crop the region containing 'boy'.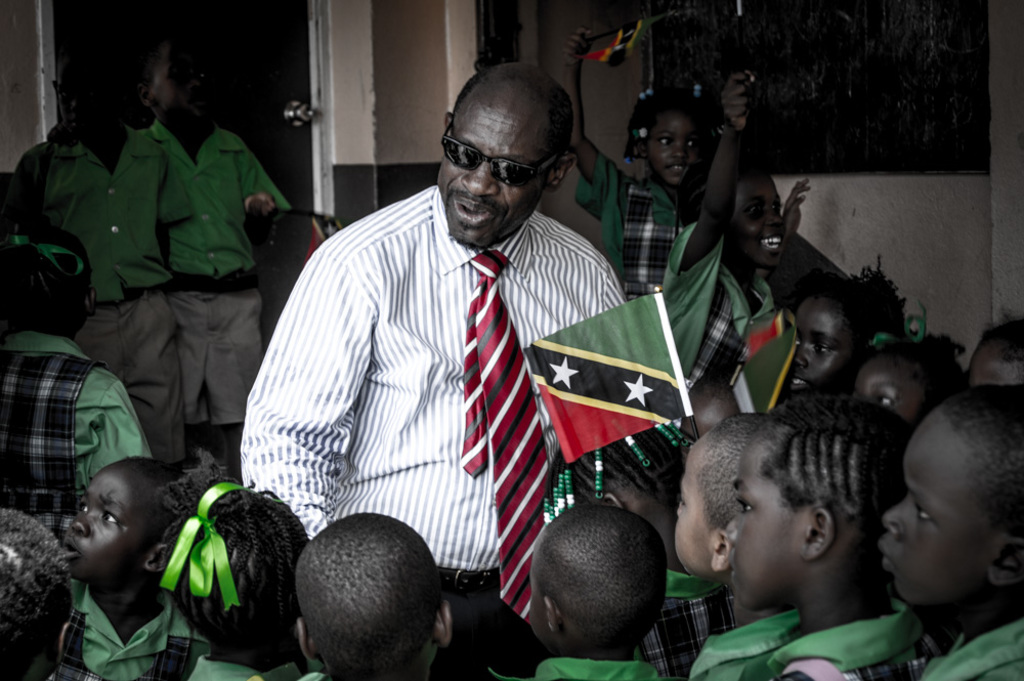
Crop region: crop(4, 31, 215, 483).
